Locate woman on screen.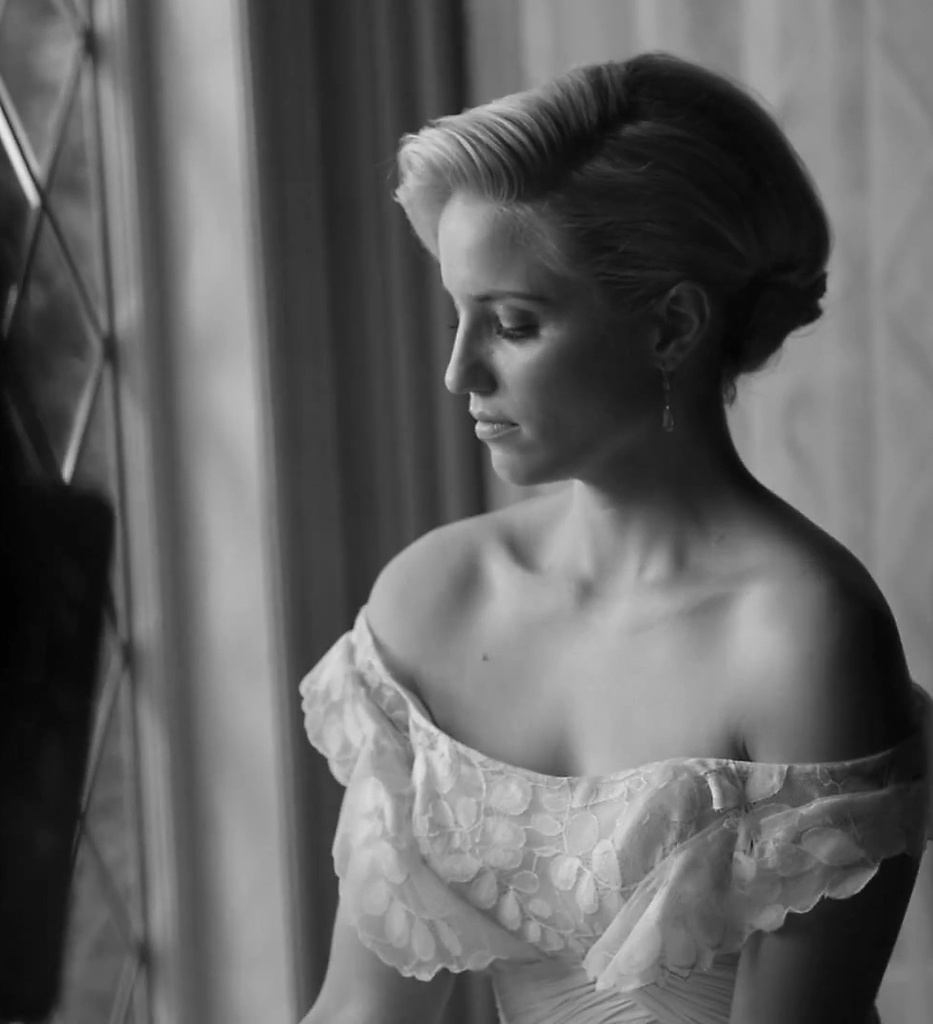
On screen at {"left": 266, "top": 13, "right": 928, "bottom": 1009}.
